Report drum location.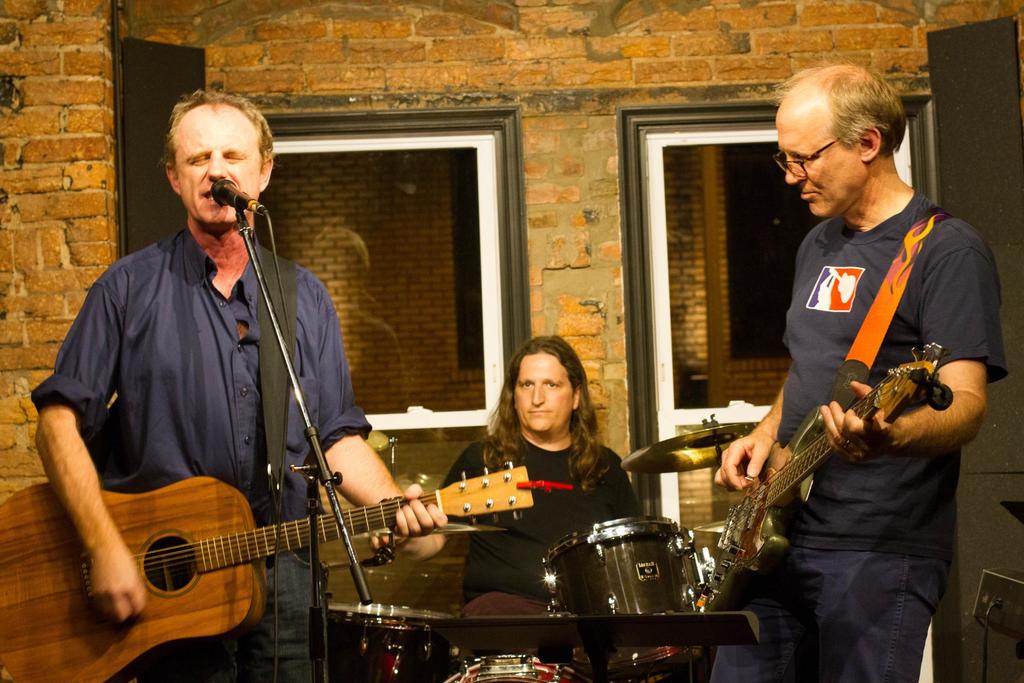
Report: BBox(323, 600, 457, 682).
